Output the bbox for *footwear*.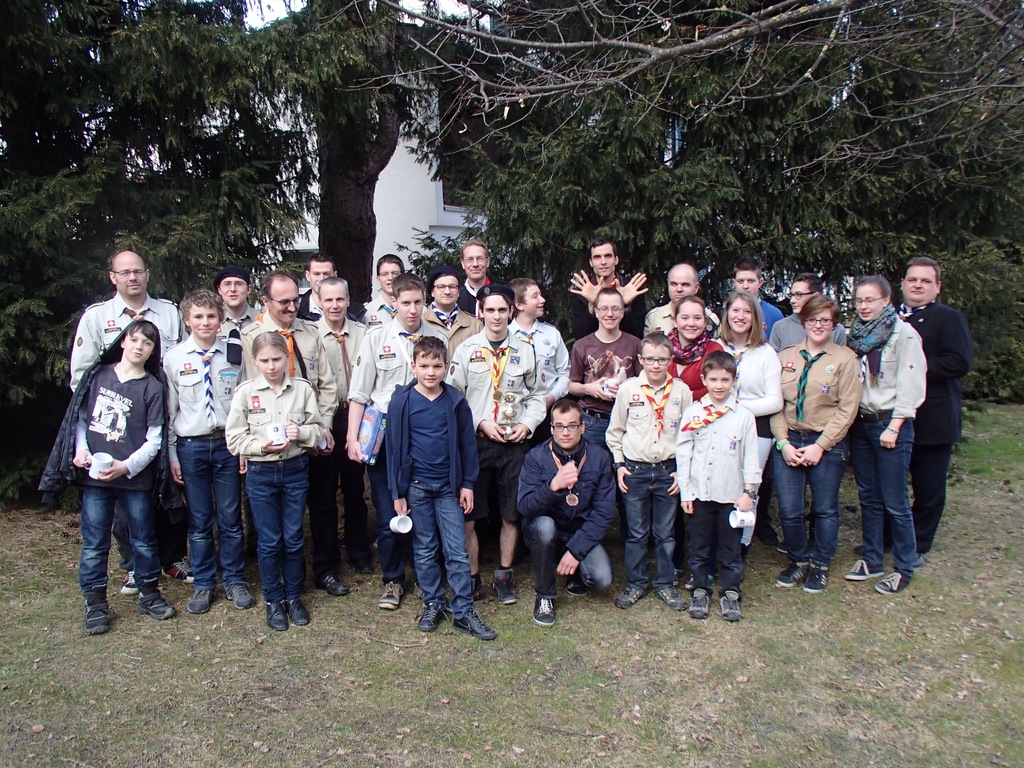
[260, 602, 287, 634].
